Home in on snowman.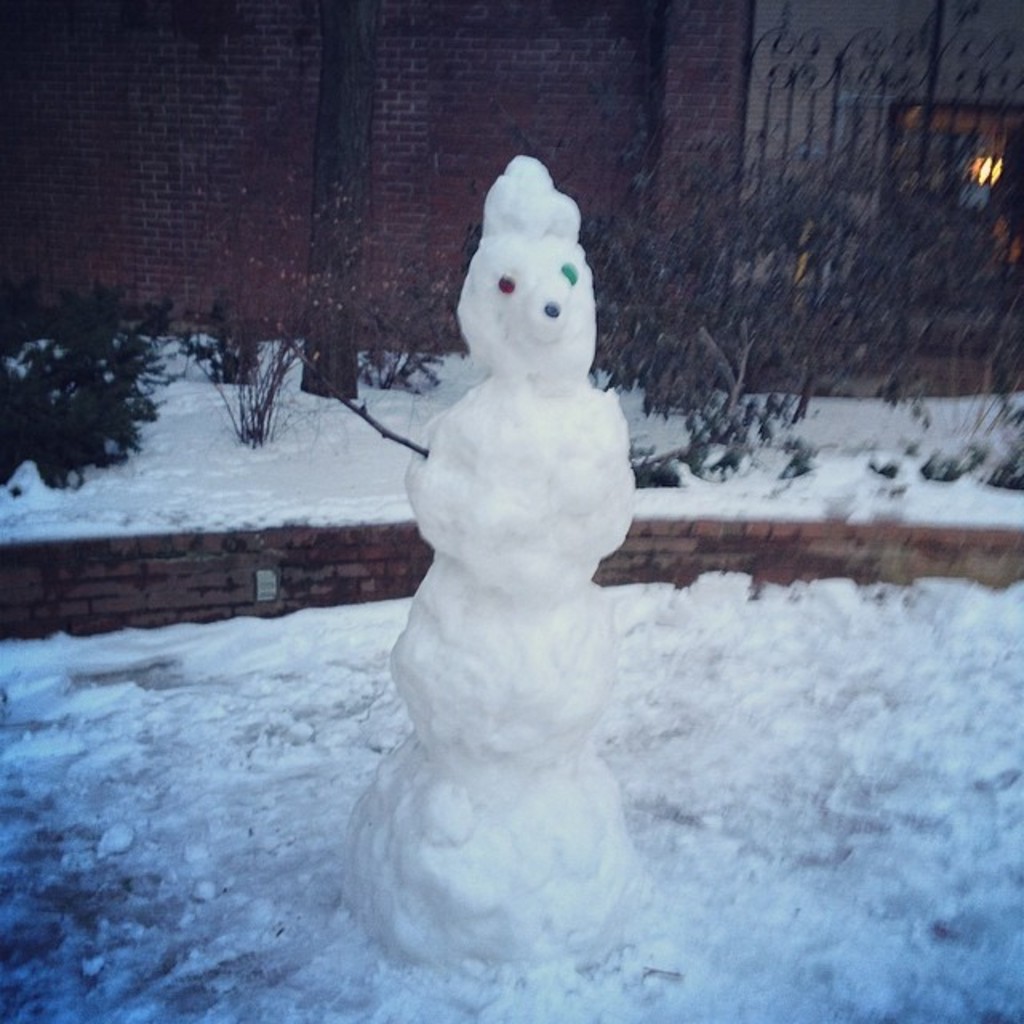
Homed in at box=[270, 155, 635, 944].
